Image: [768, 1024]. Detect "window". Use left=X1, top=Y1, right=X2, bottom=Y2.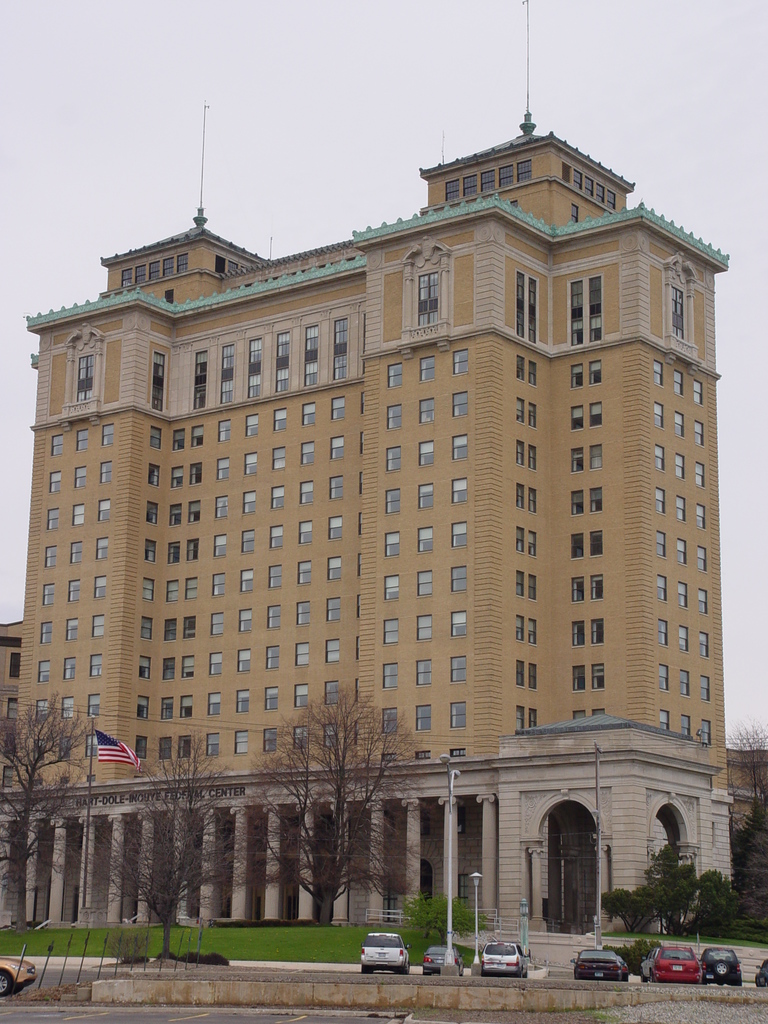
left=7, top=699, right=18, bottom=721.
